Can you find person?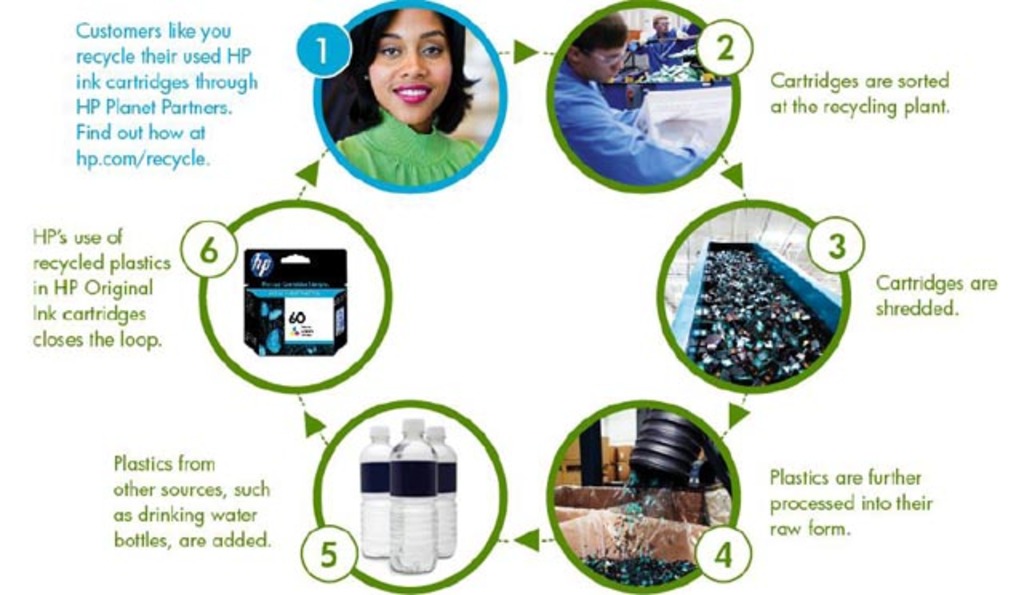
Yes, bounding box: x1=334 y1=3 x2=485 y2=194.
